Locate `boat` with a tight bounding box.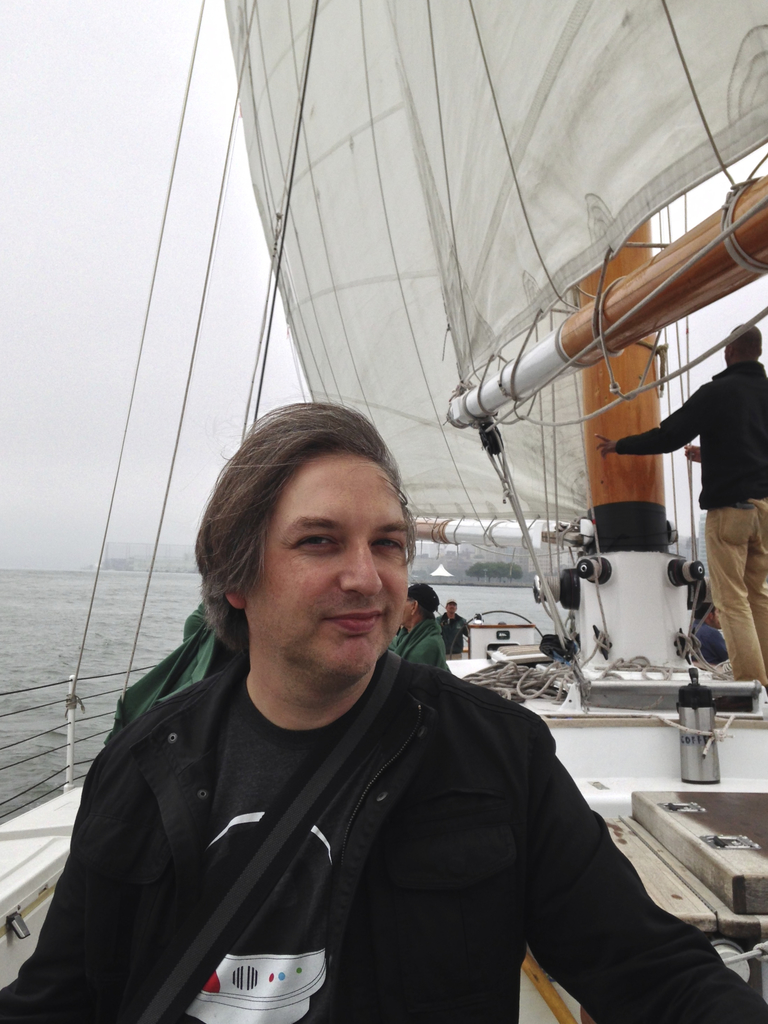
left=7, top=66, right=767, bottom=1006.
